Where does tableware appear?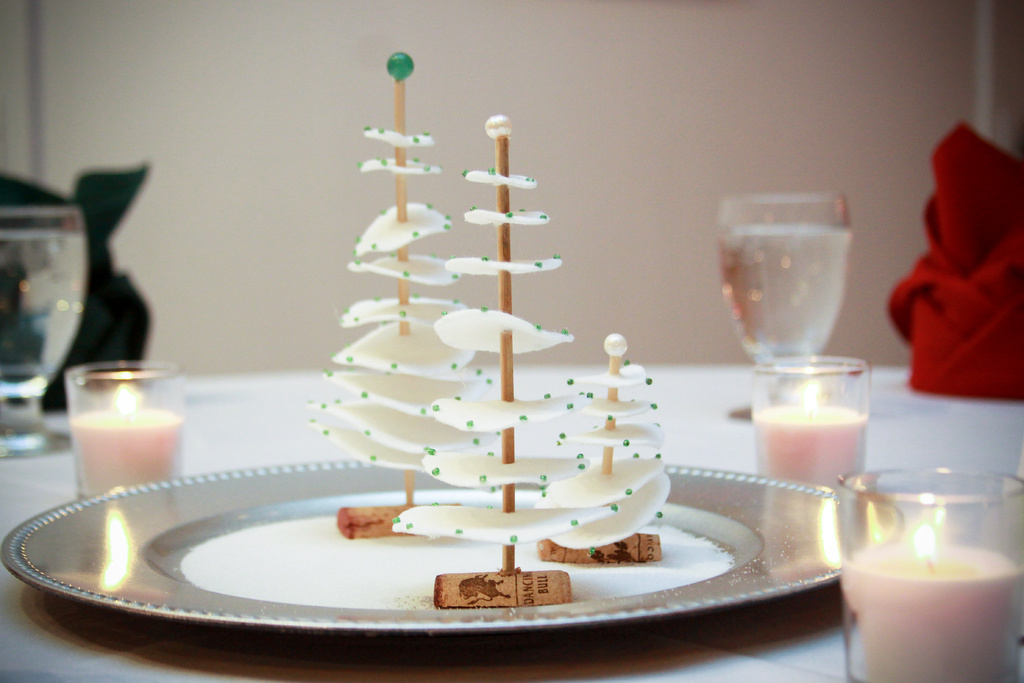
Appears at 0:199:93:456.
